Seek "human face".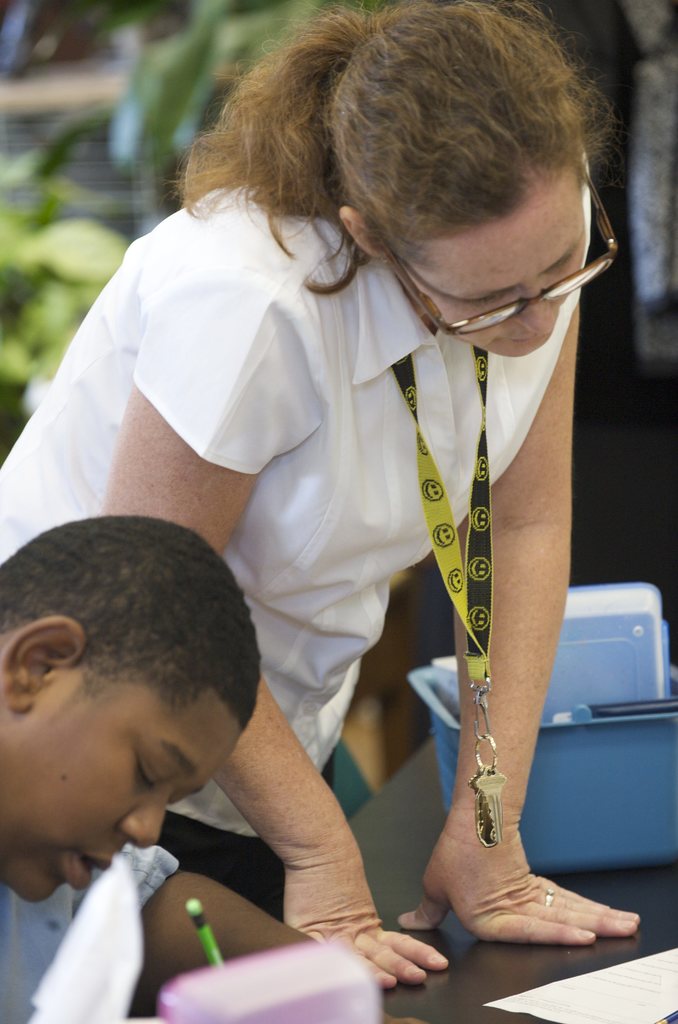
[left=0, top=708, right=243, bottom=906].
